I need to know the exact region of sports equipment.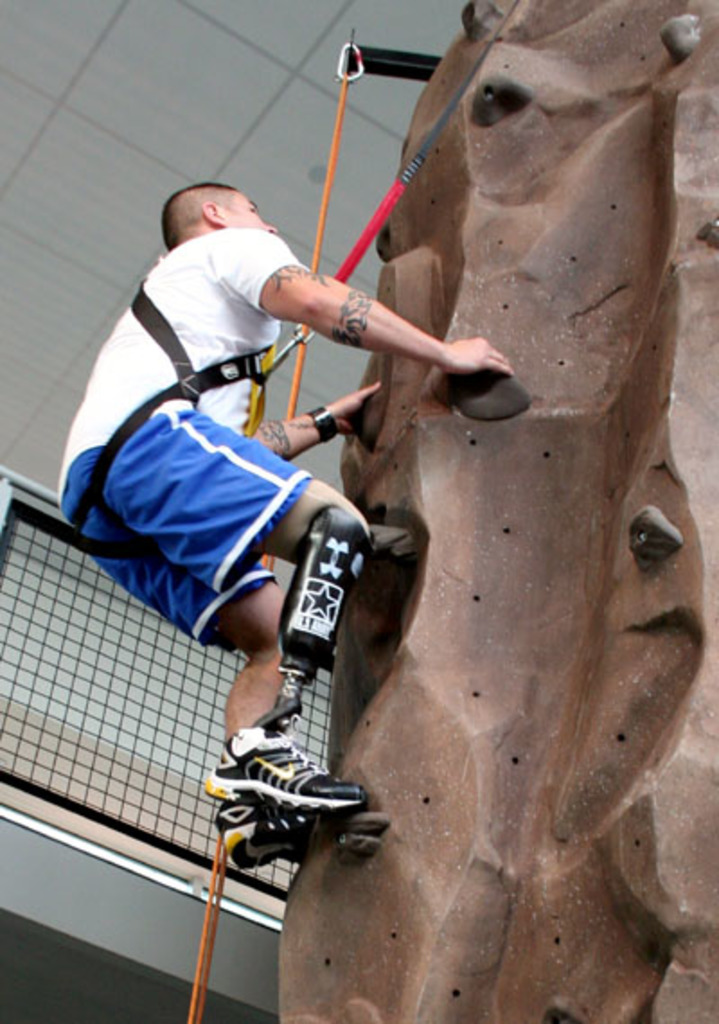
Region: locate(203, 726, 368, 823).
